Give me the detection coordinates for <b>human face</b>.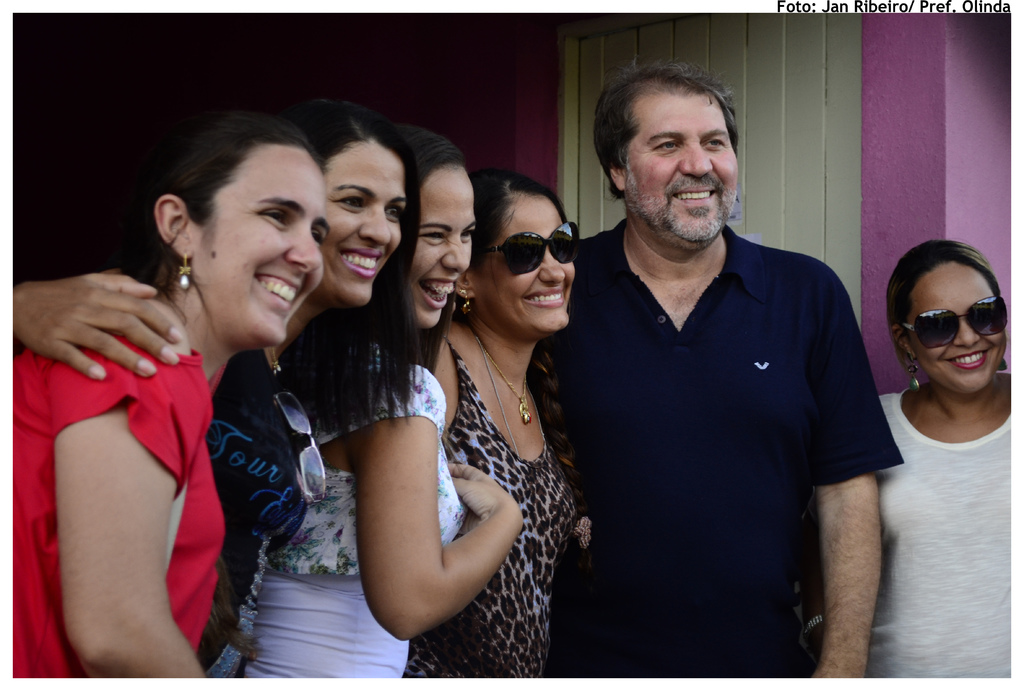
(left=903, top=257, right=1009, bottom=396).
